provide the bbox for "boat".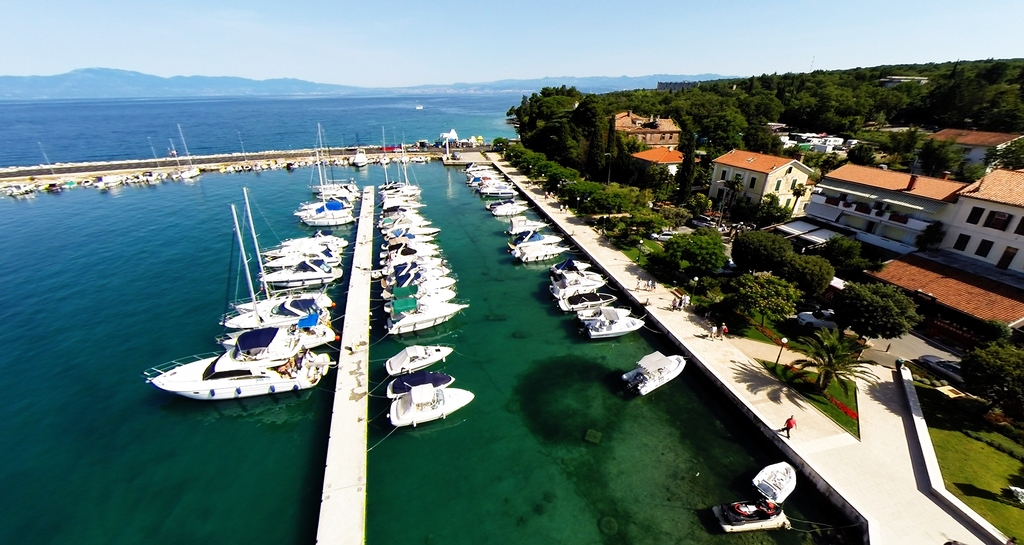
locate(142, 308, 344, 404).
